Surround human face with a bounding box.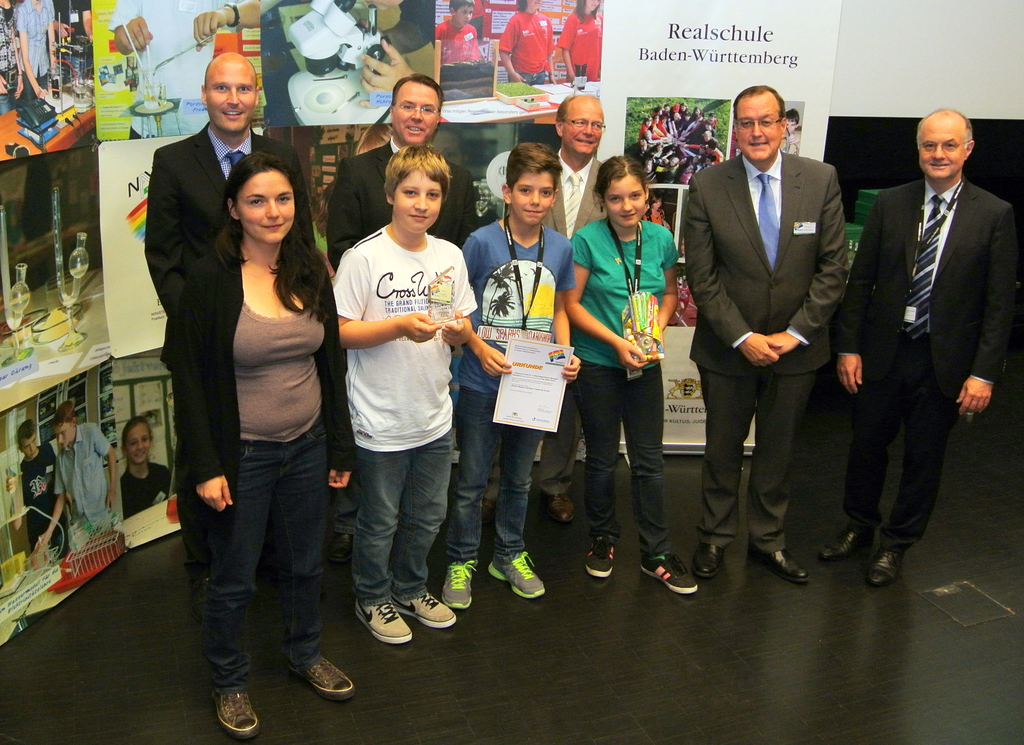
rect(203, 60, 254, 133).
